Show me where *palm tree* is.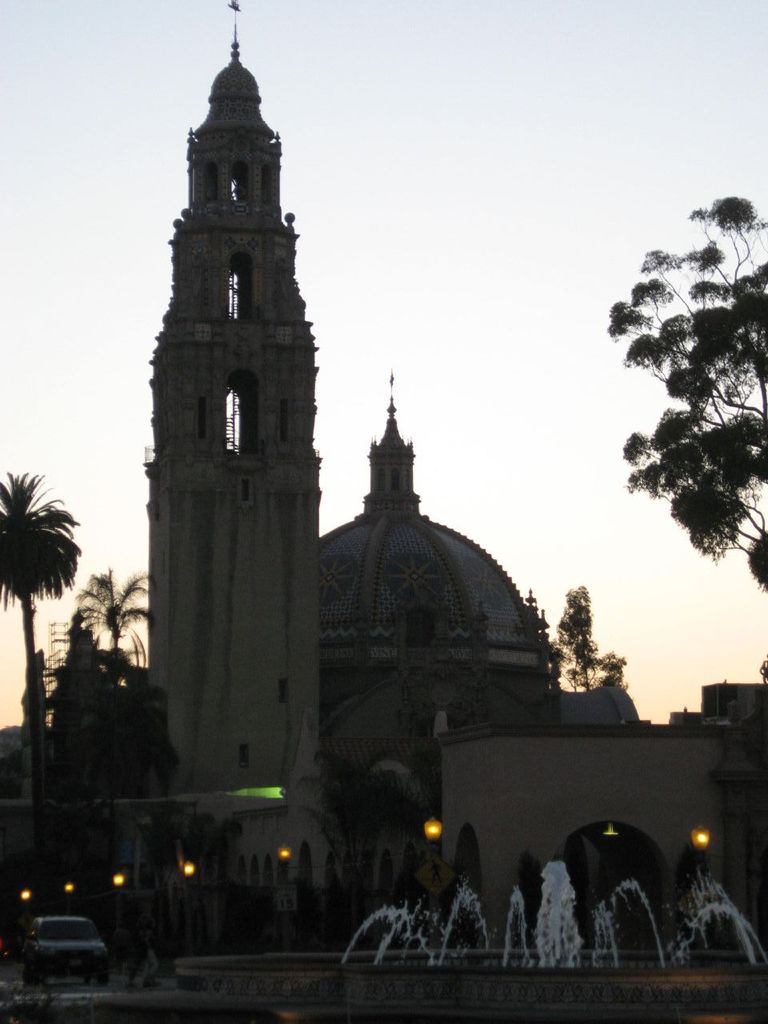
*palm tree* is at rect(3, 447, 105, 726).
